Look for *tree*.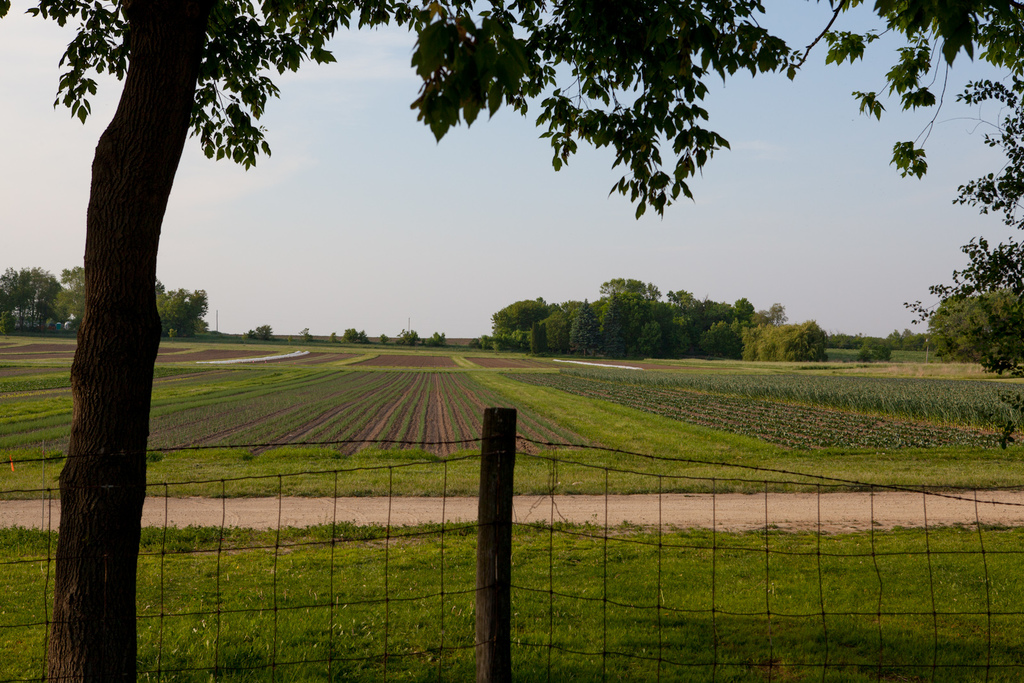
Found: <box>0,0,789,681</box>.
